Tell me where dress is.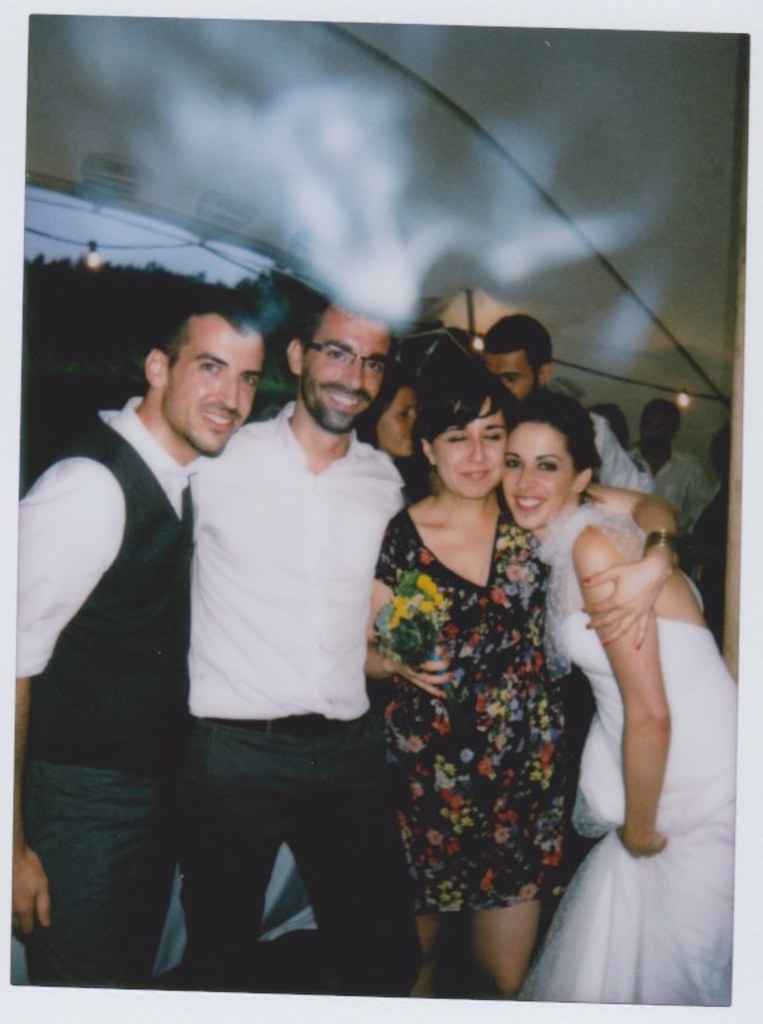
dress is at [left=508, top=493, right=735, bottom=1015].
